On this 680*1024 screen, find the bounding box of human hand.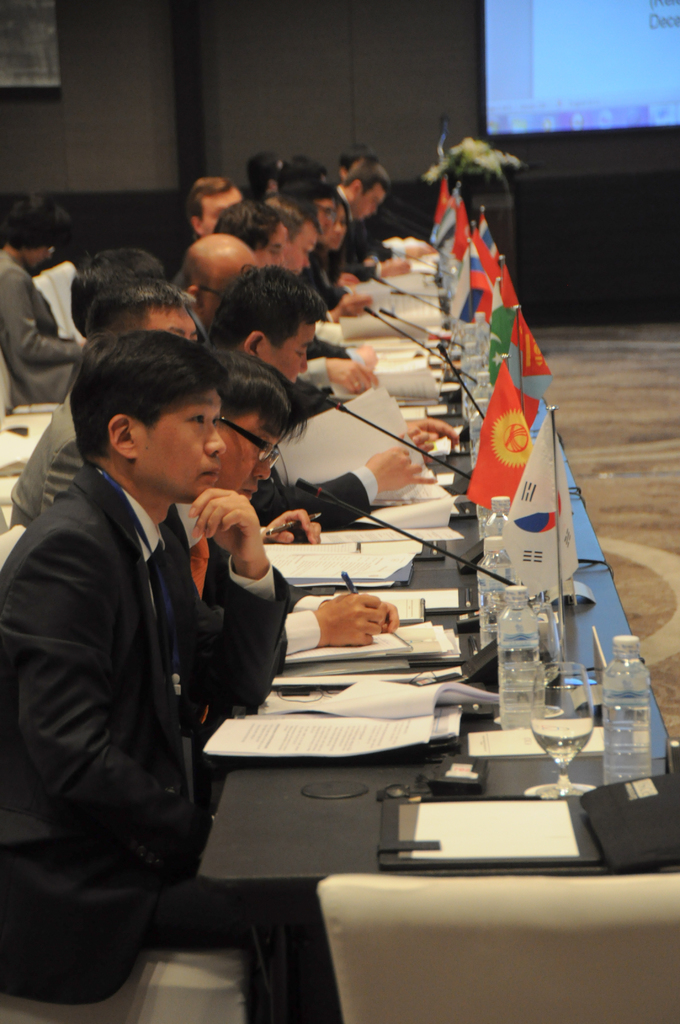
Bounding box: (left=363, top=444, right=440, bottom=493).
